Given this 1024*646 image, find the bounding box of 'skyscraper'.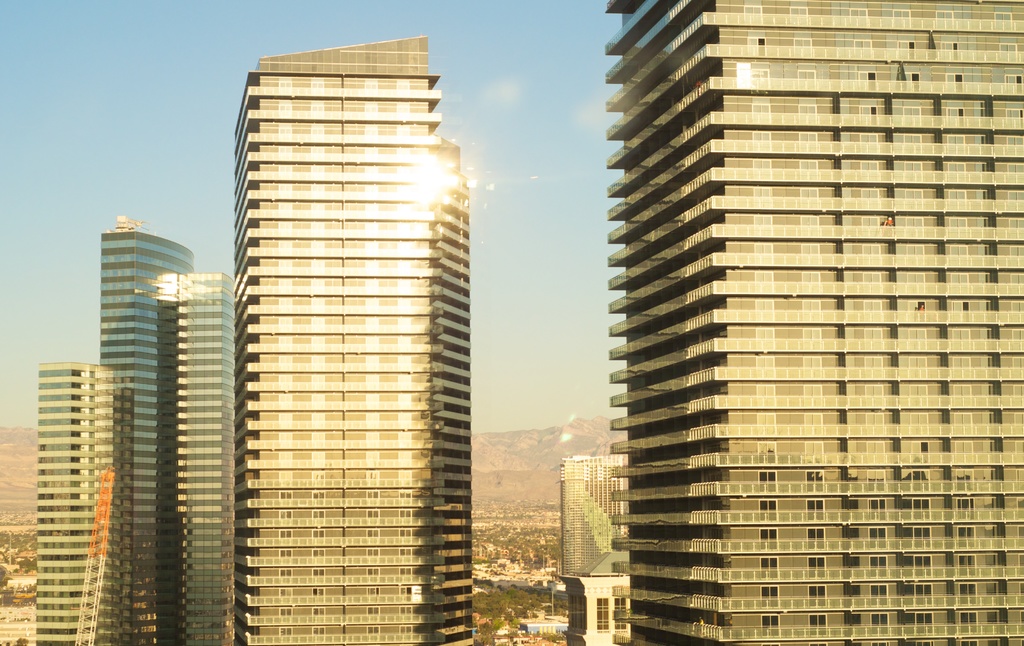
(x1=32, y1=230, x2=231, y2=643).
